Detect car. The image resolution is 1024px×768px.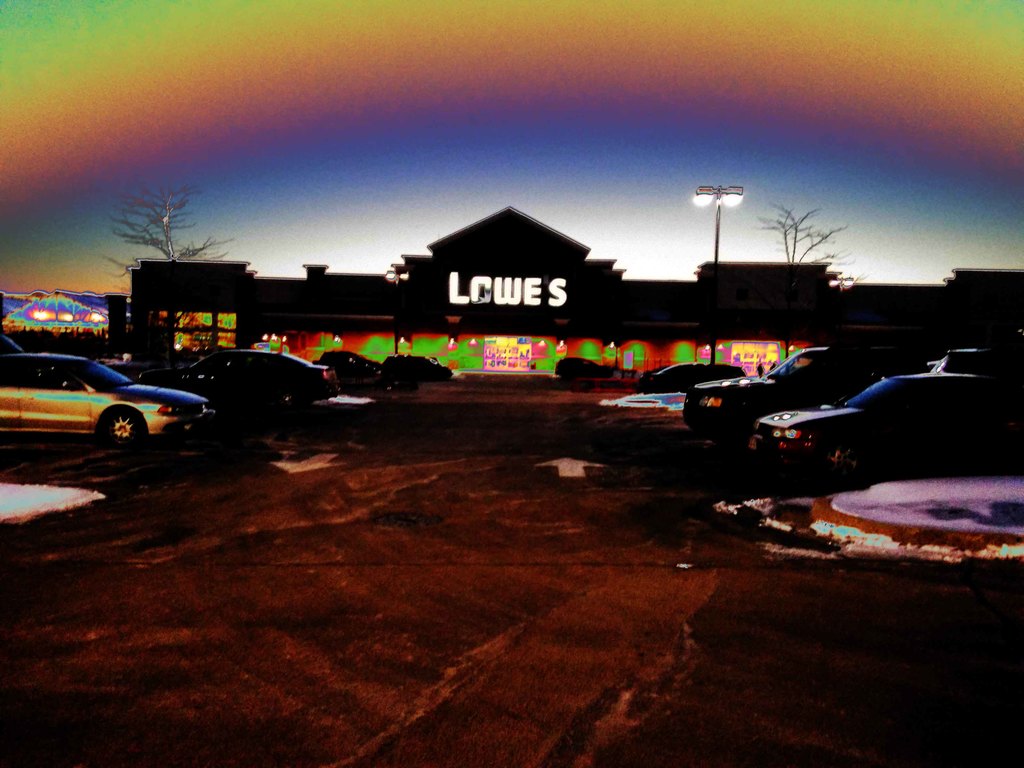
<region>382, 353, 449, 381</region>.
